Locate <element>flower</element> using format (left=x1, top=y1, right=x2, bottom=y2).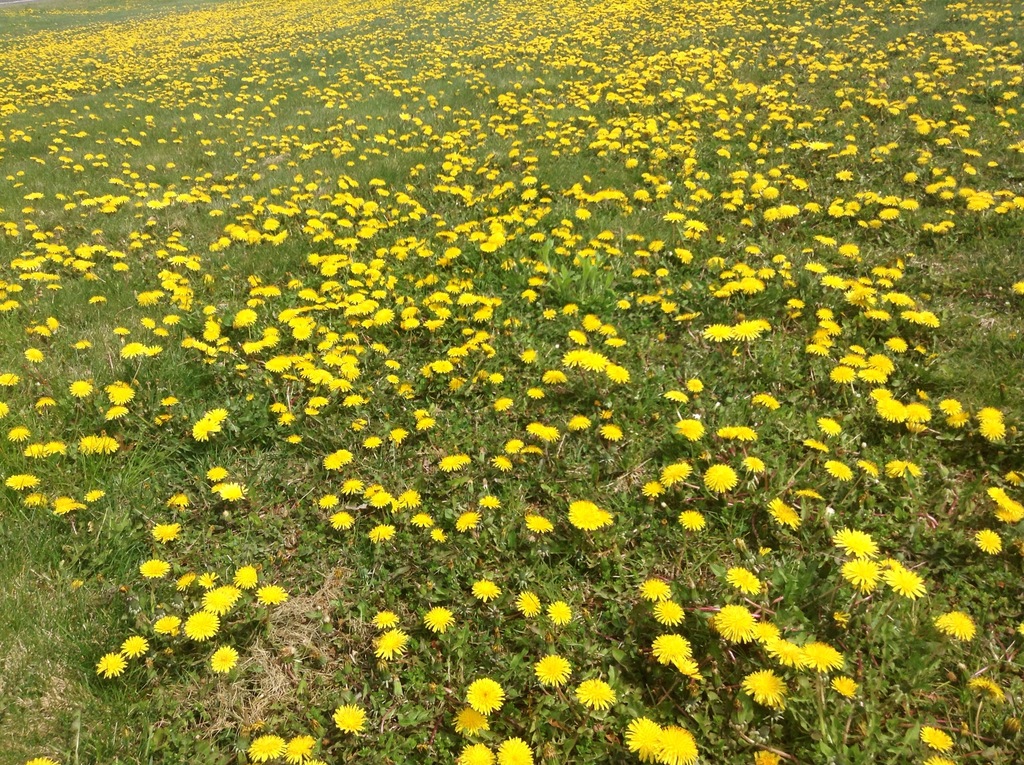
(left=643, top=480, right=669, bottom=499).
